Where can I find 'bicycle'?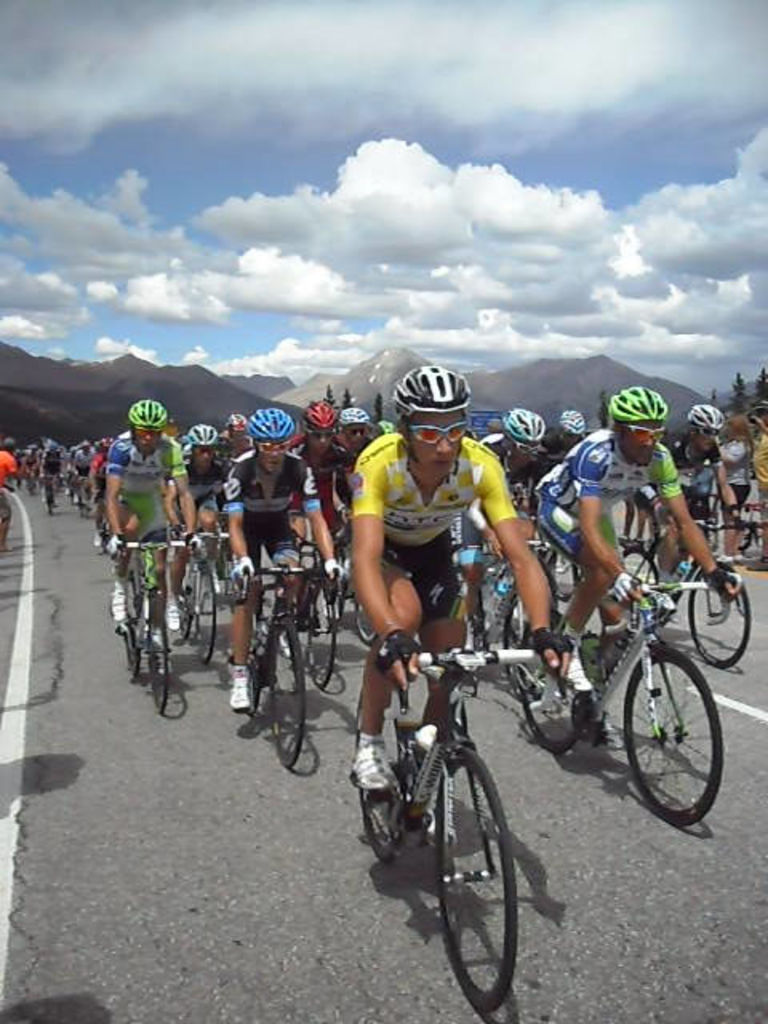
You can find it at box(349, 638, 571, 1008).
